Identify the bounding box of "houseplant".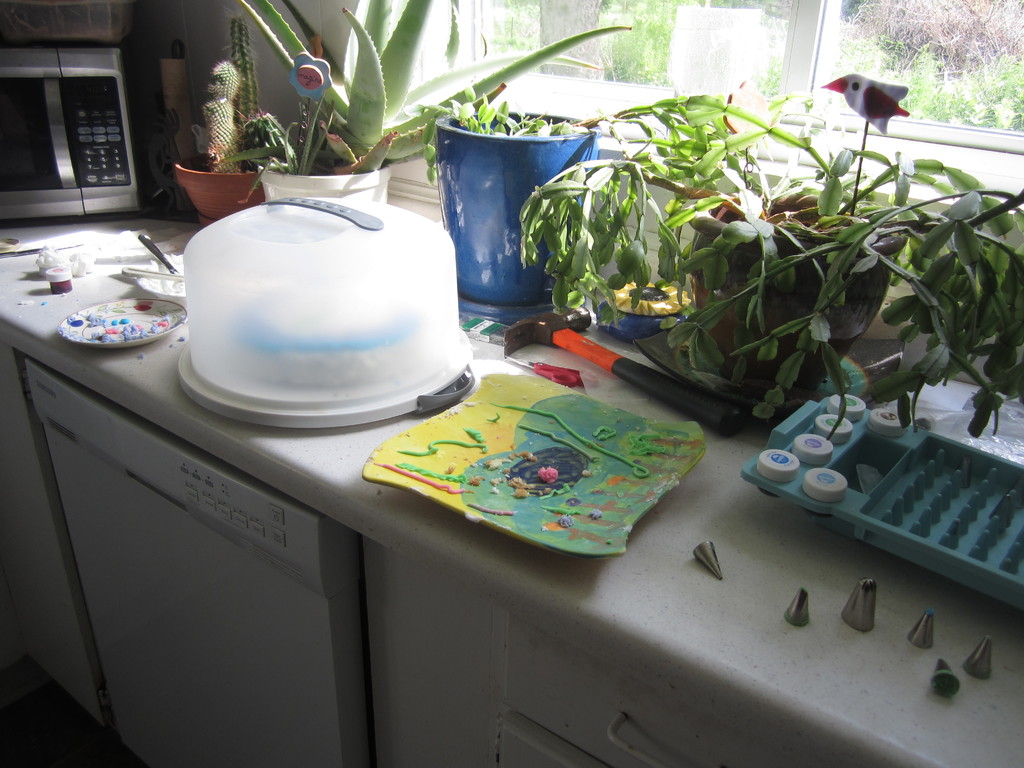
select_region(419, 88, 596, 316).
